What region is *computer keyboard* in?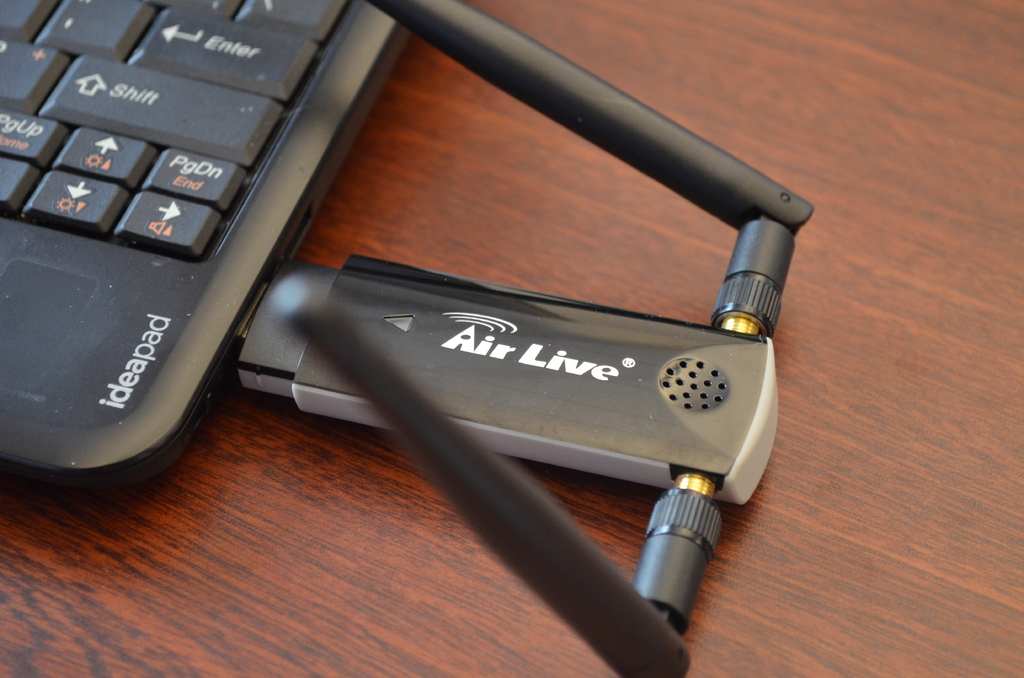
select_region(3, 0, 349, 260).
